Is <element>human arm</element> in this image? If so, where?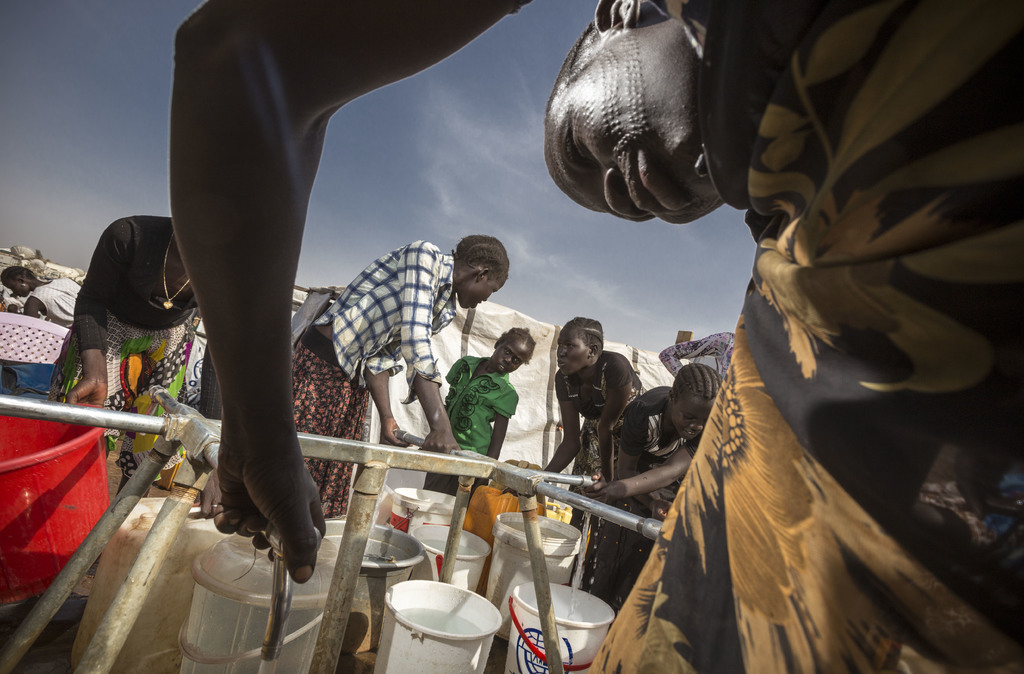
Yes, at <bbox>403, 239, 461, 449</bbox>.
